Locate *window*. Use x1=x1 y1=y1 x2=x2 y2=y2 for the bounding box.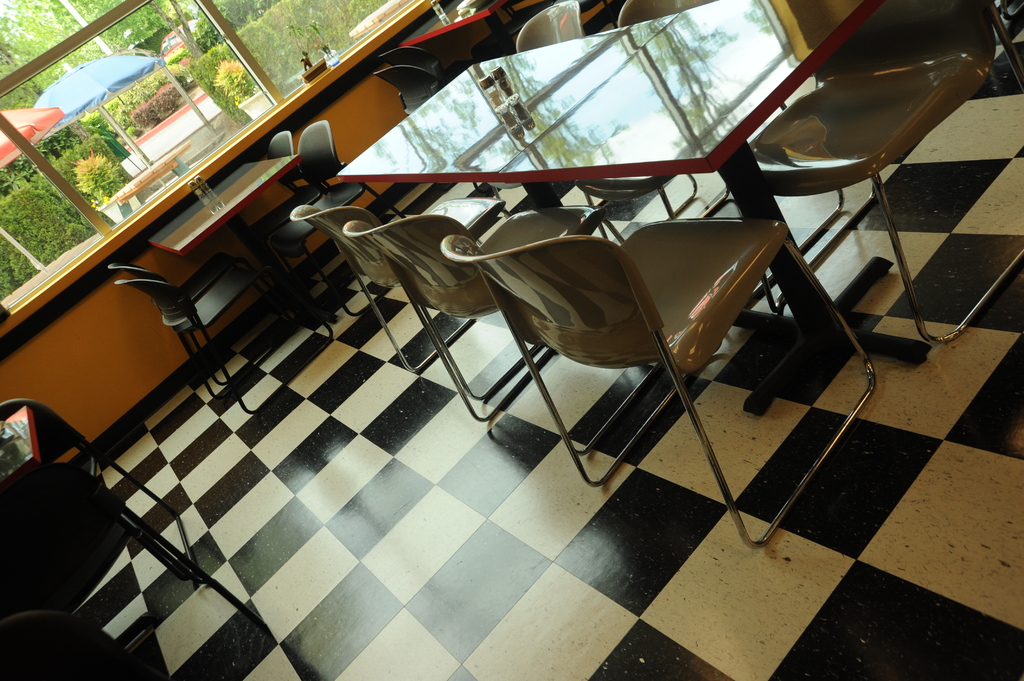
x1=2 y1=0 x2=452 y2=340.
